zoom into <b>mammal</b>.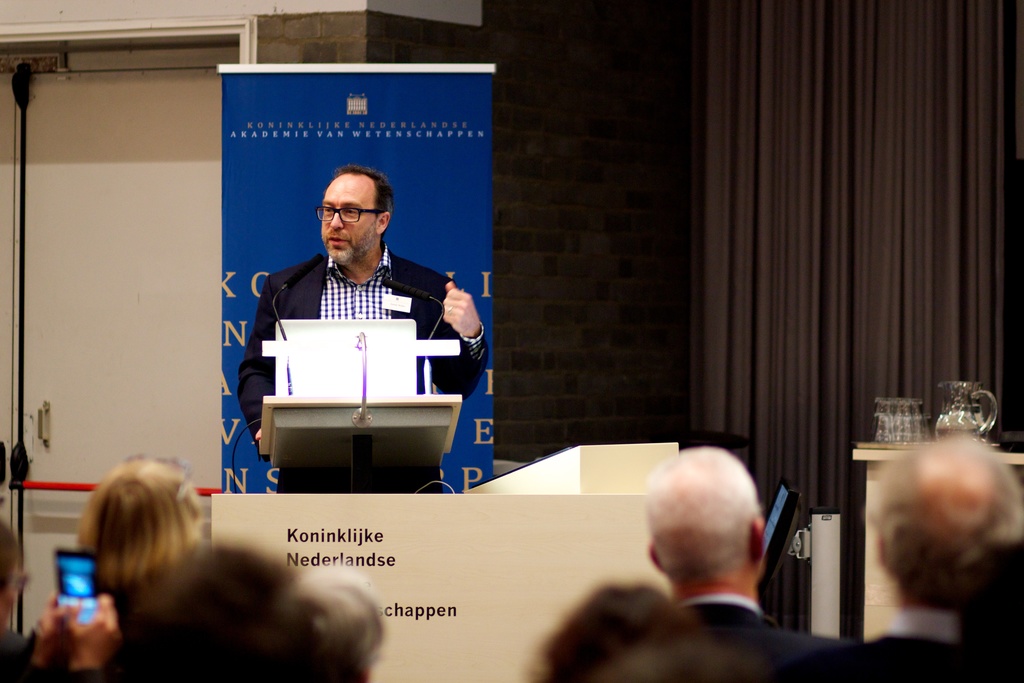
Zoom target: 813 431 1023 682.
